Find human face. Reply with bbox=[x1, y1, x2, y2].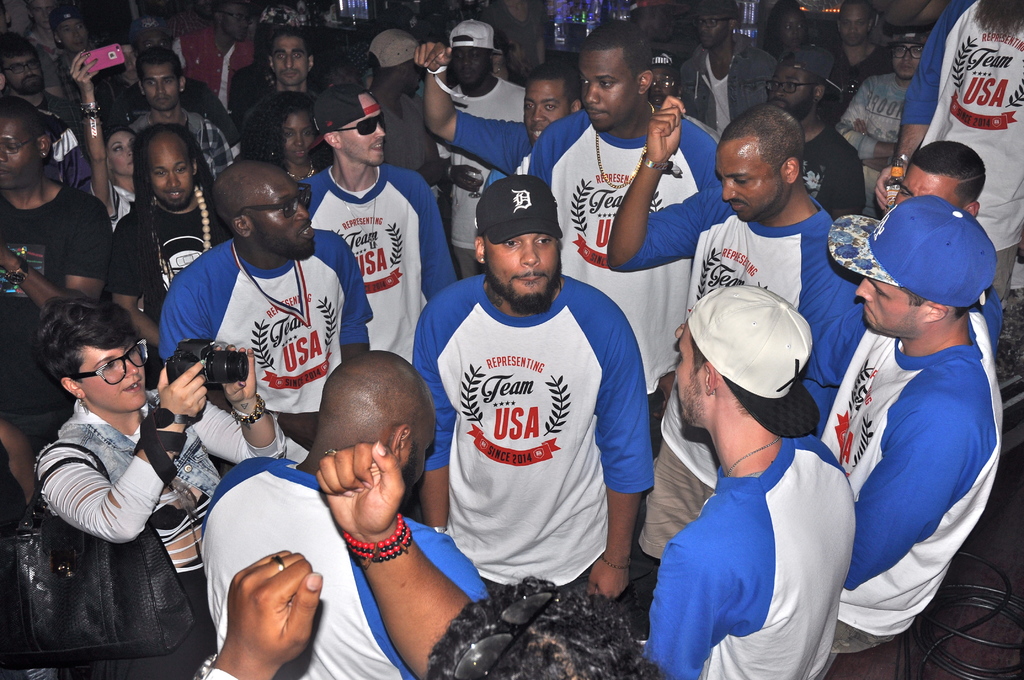
bbox=[2, 55, 42, 92].
